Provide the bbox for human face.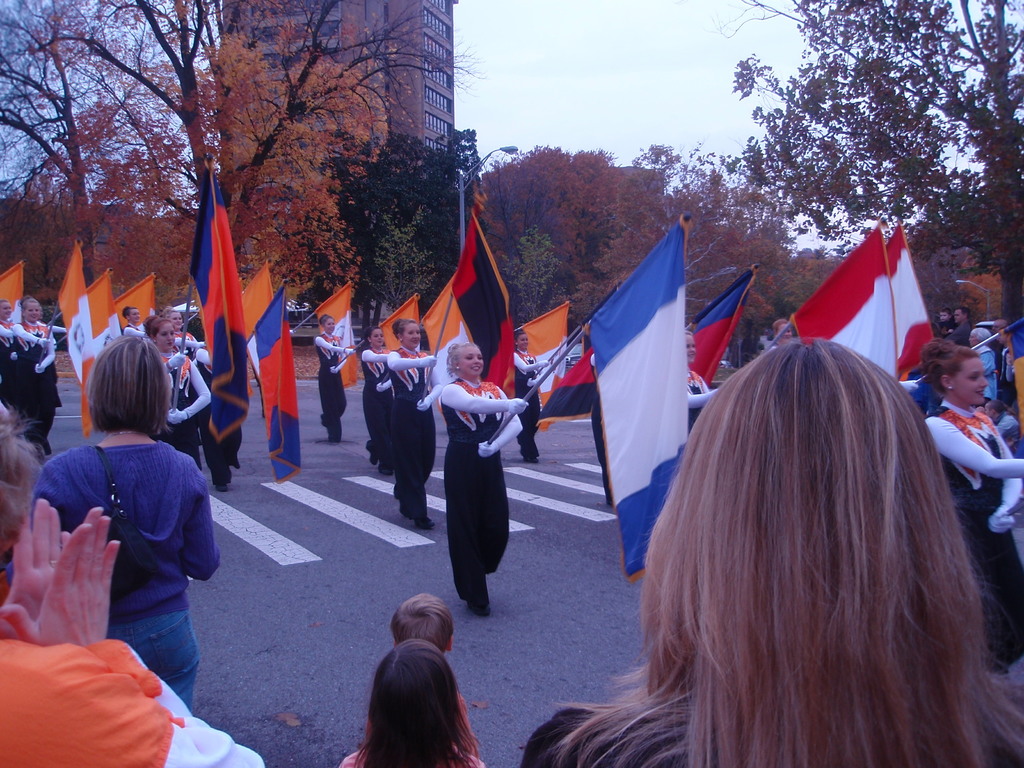
<bbox>323, 319, 335, 335</bbox>.
